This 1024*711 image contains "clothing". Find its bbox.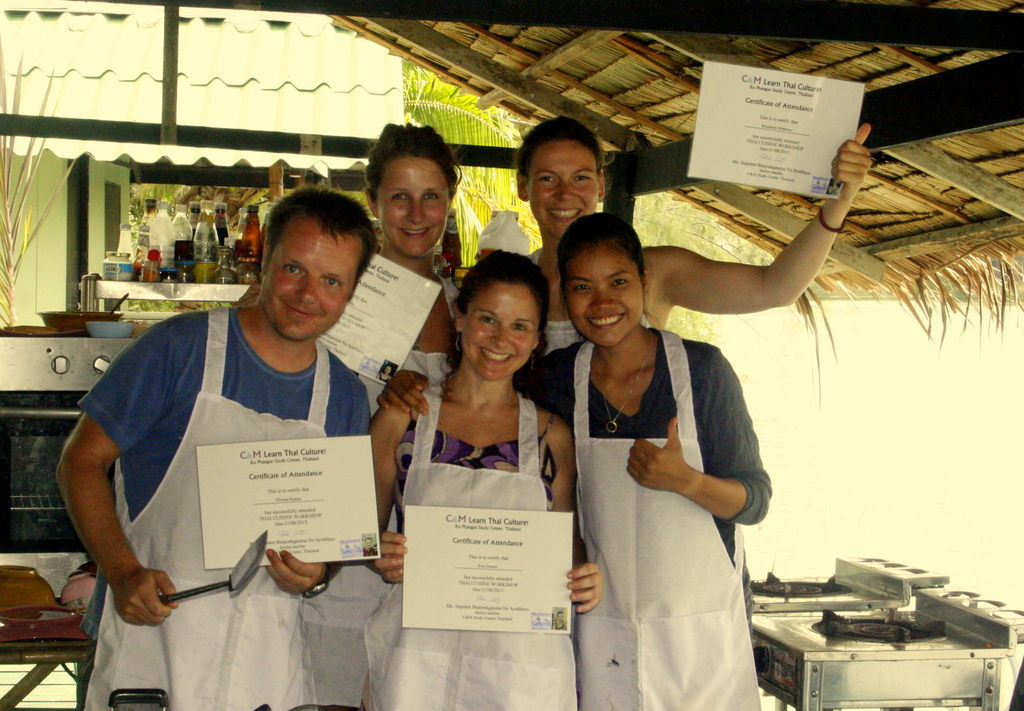
524,332,808,710.
